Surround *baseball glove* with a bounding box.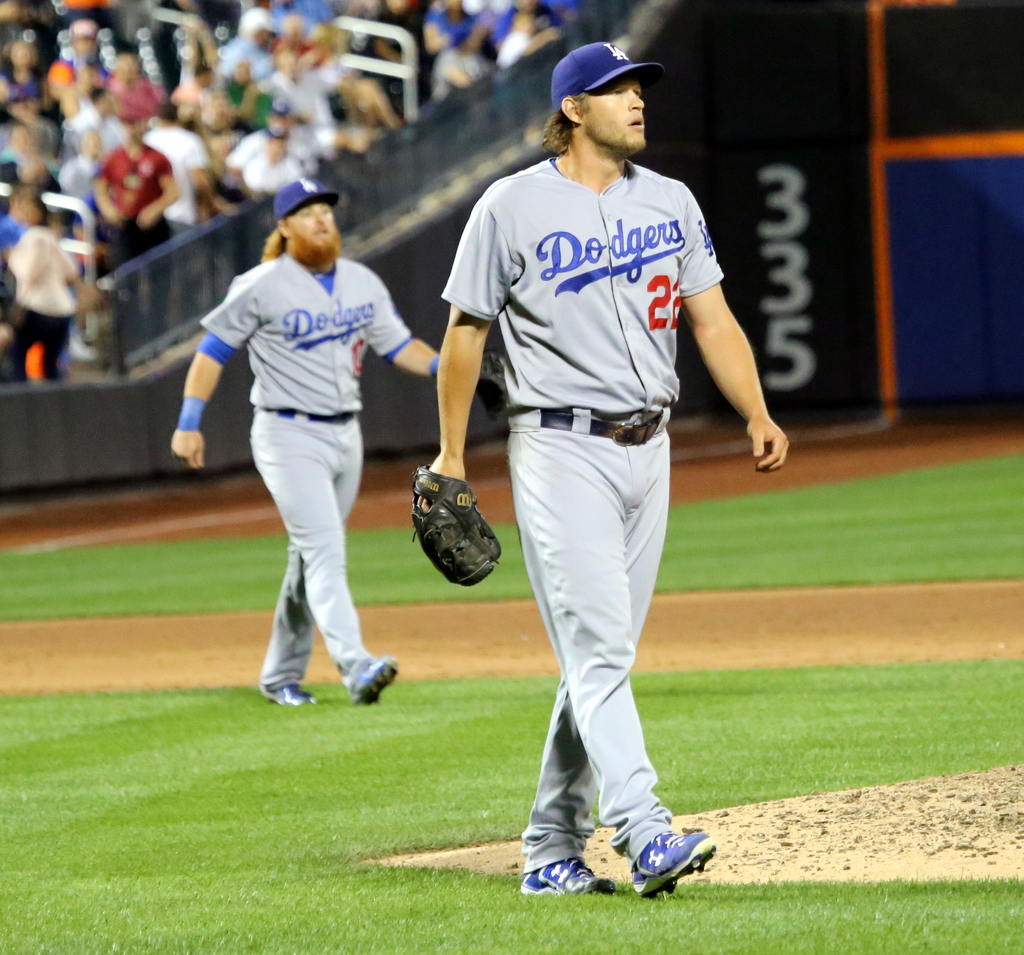
<bbox>471, 353, 522, 421</bbox>.
